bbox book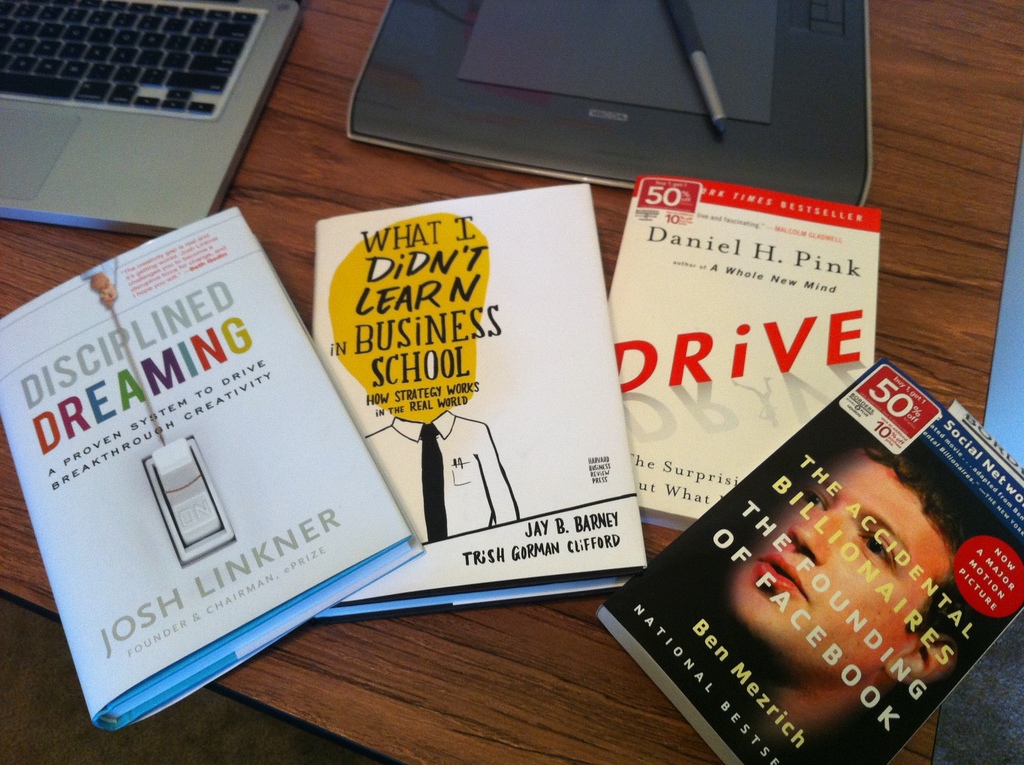
bbox=[595, 174, 890, 539]
